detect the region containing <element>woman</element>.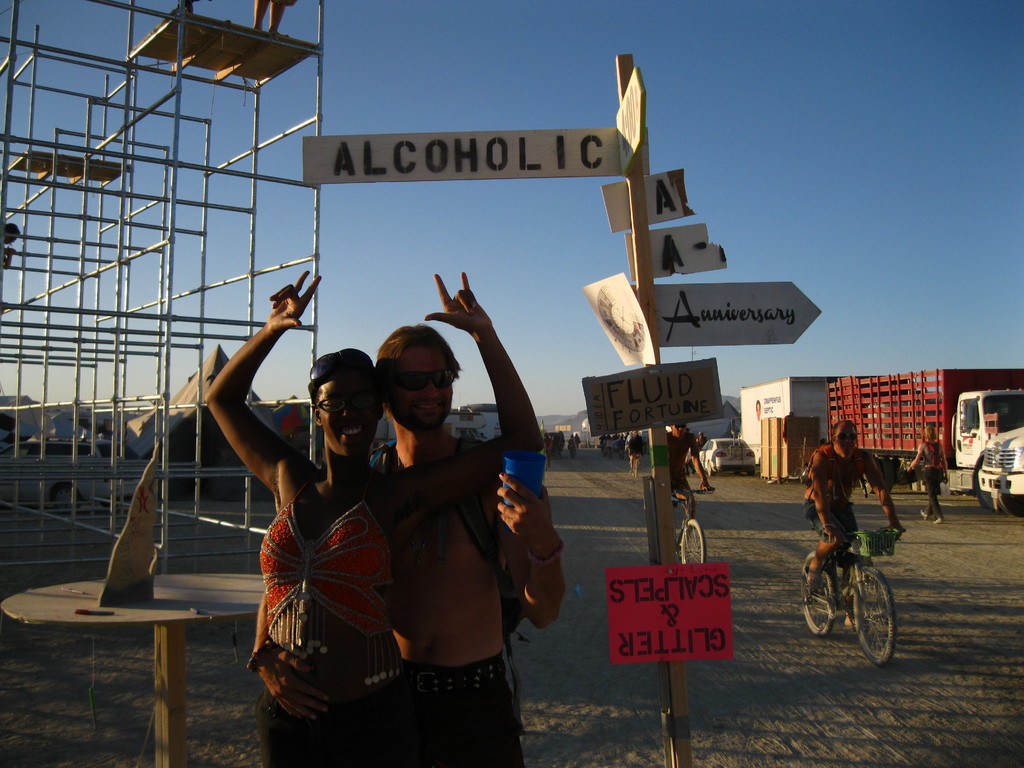
rect(211, 278, 415, 743).
